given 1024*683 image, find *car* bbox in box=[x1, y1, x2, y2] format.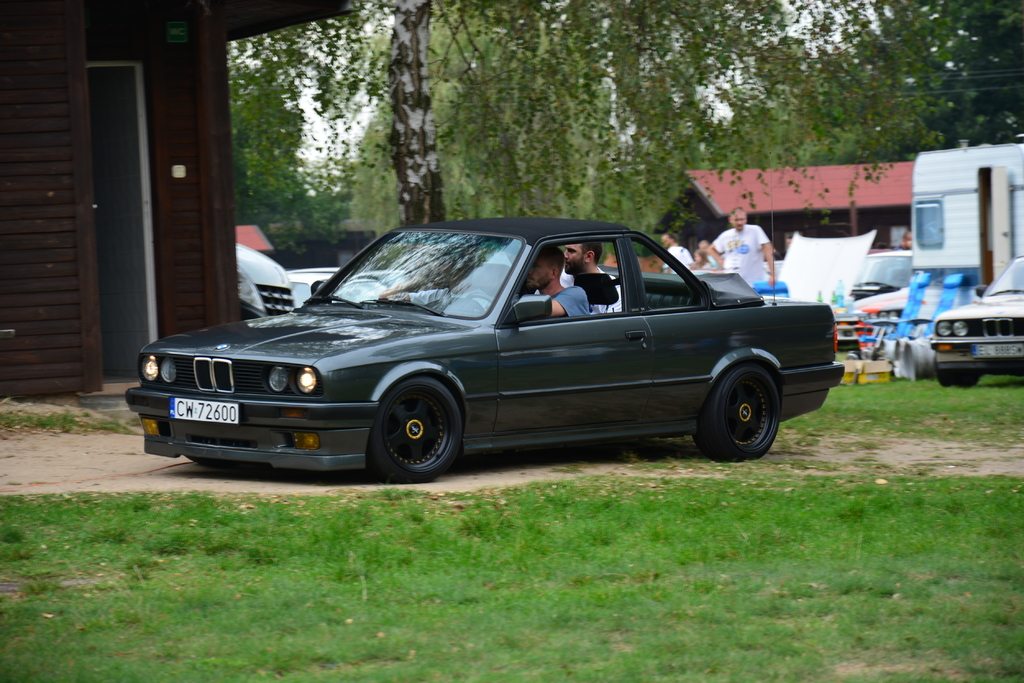
box=[930, 257, 1023, 394].
